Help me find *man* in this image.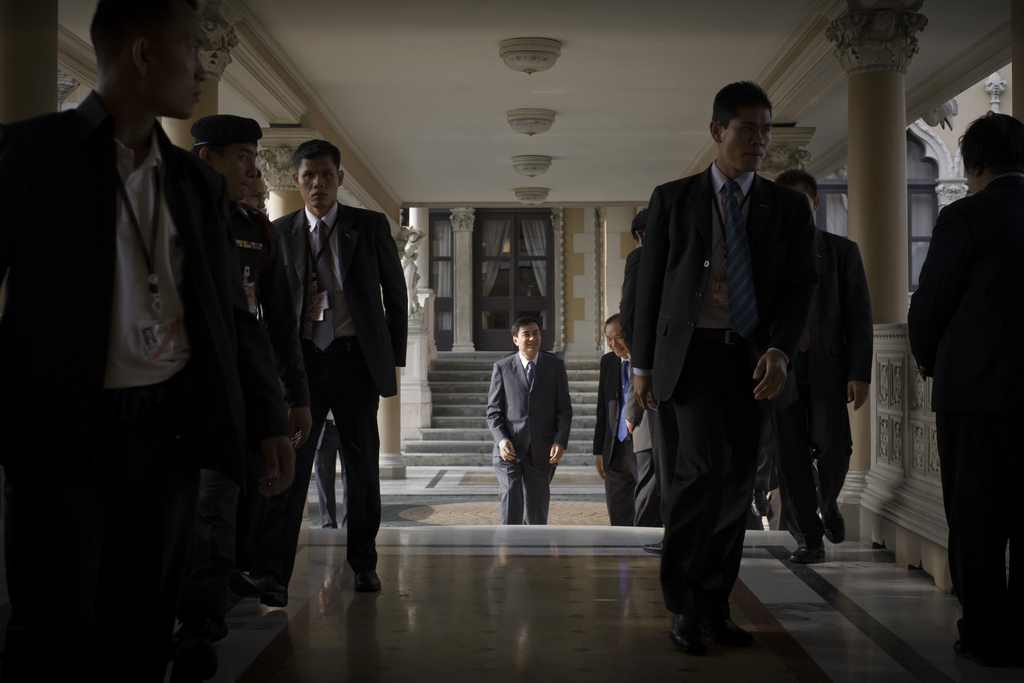
Found it: 485, 309, 575, 524.
